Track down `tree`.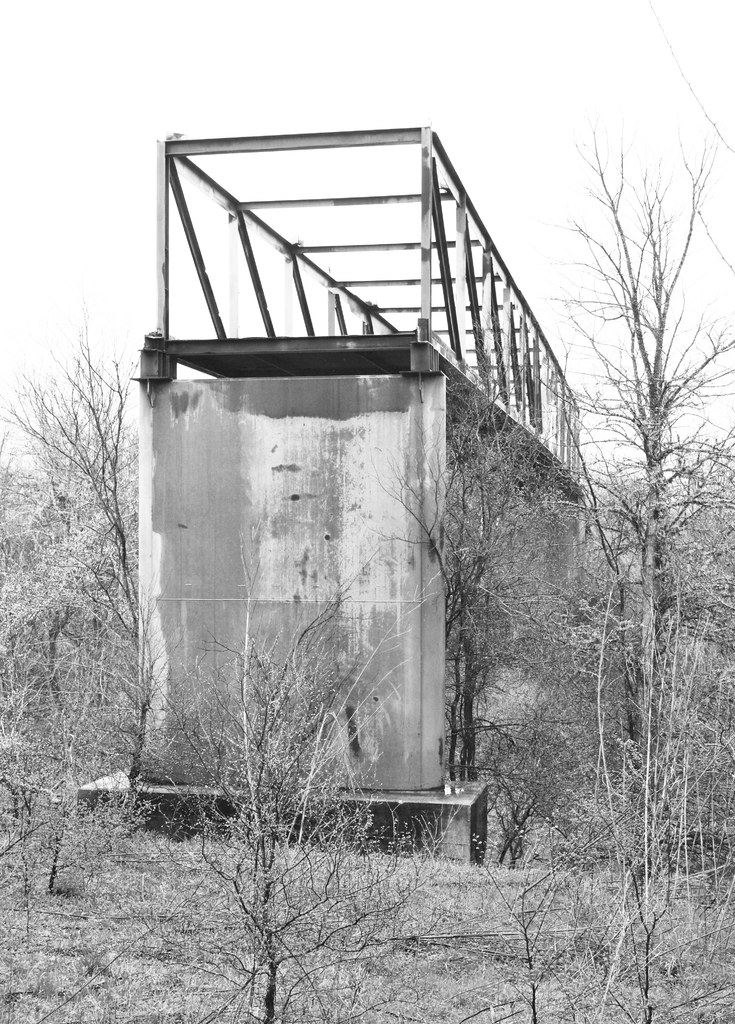
Tracked to [158,603,425,1023].
